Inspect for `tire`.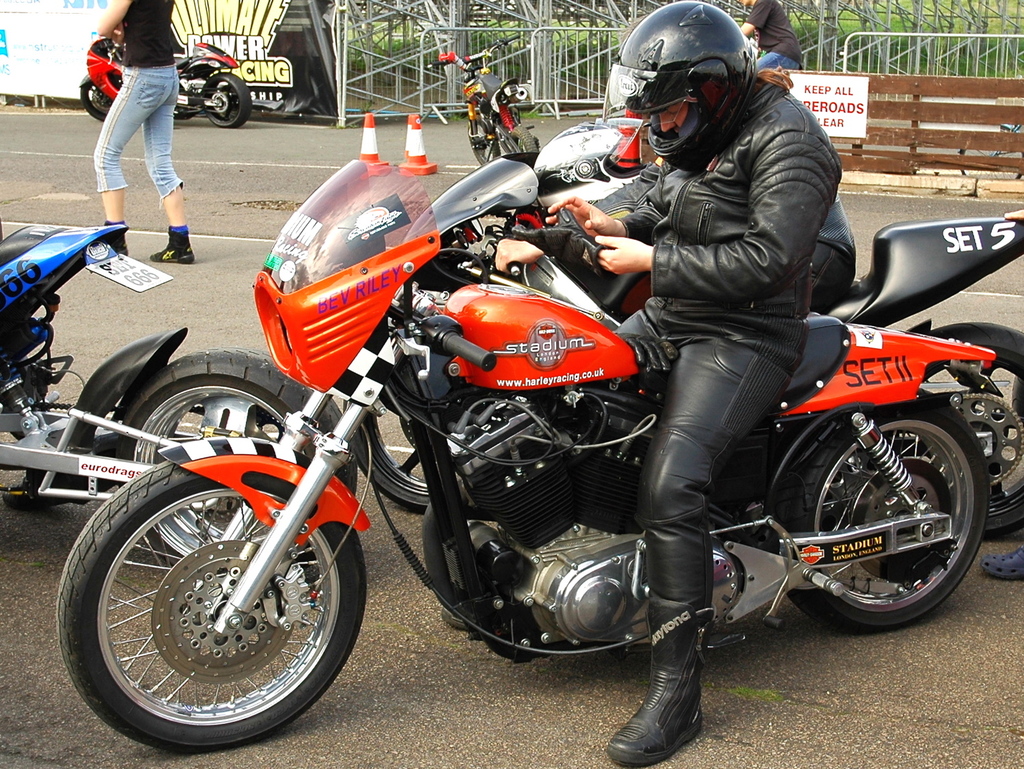
Inspection: crop(56, 461, 366, 753).
